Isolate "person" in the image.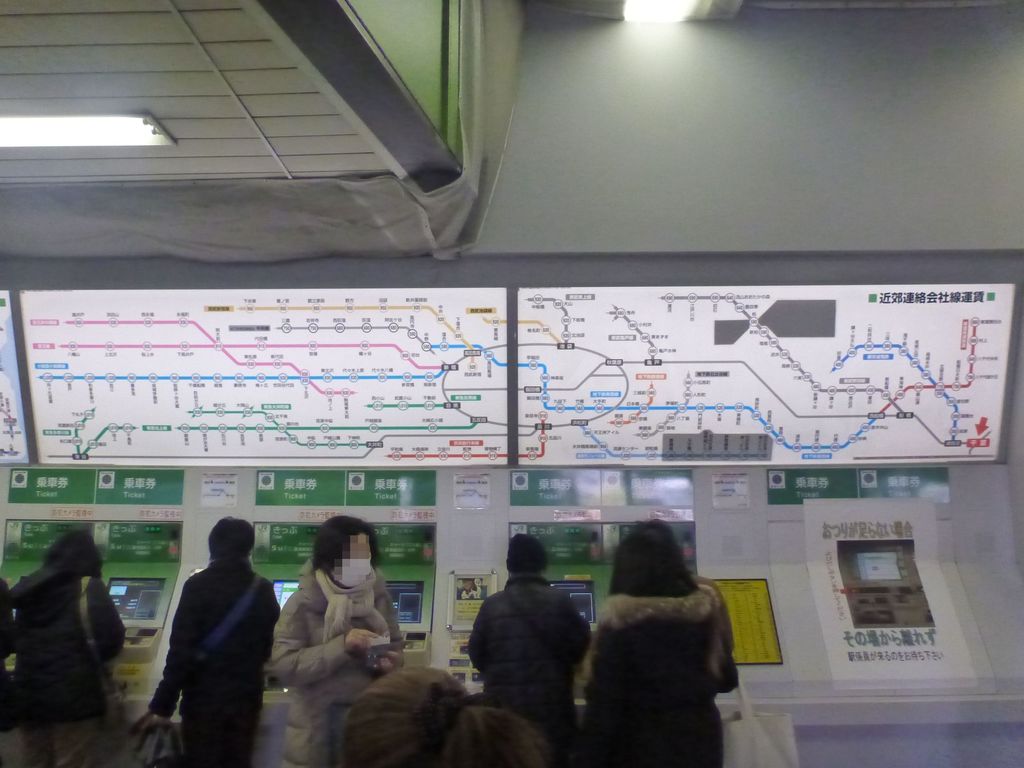
Isolated region: (141, 519, 274, 767).
